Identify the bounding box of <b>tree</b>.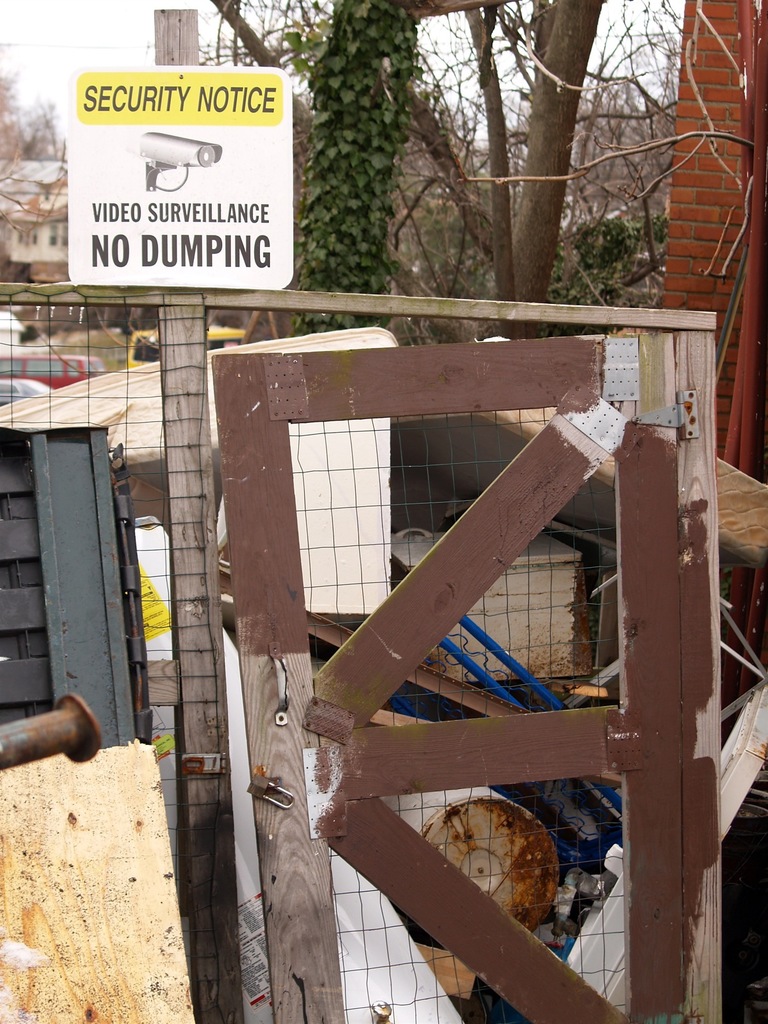
[200,4,690,332].
